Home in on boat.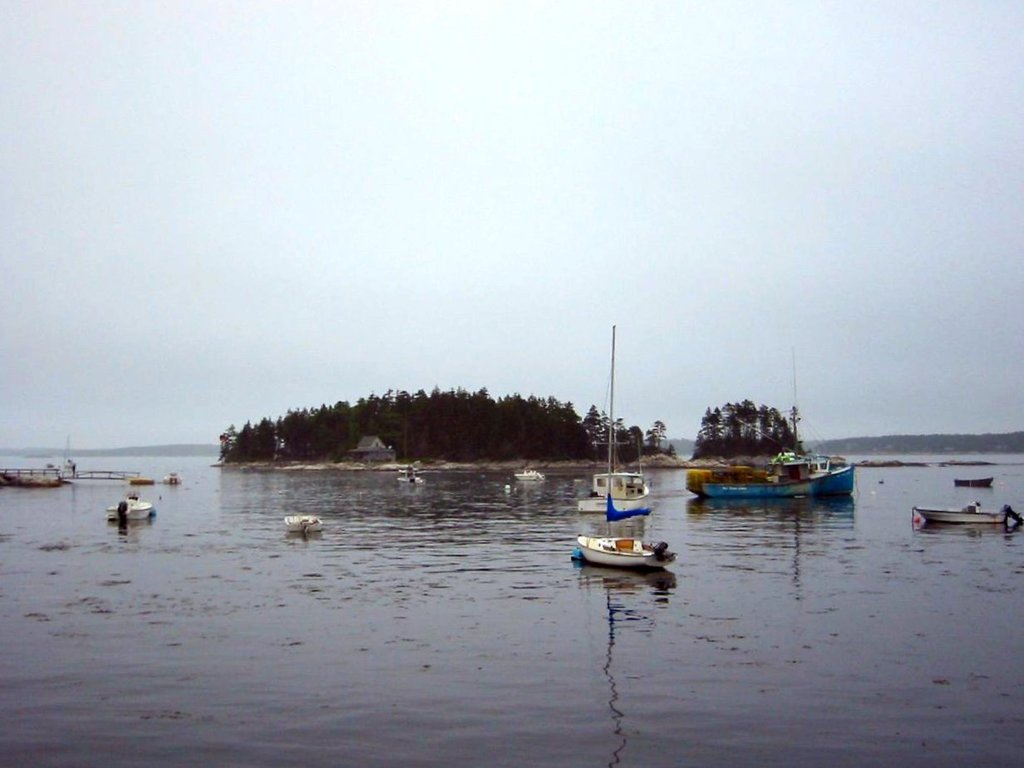
Homed in at bbox=[510, 460, 554, 488].
